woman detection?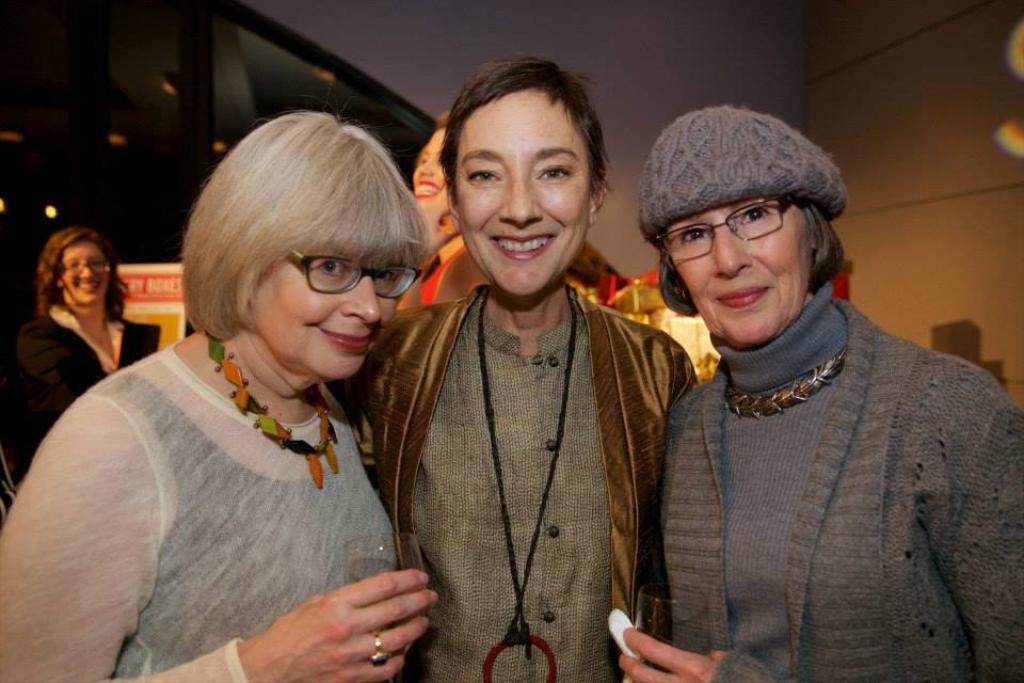
0,107,444,682
